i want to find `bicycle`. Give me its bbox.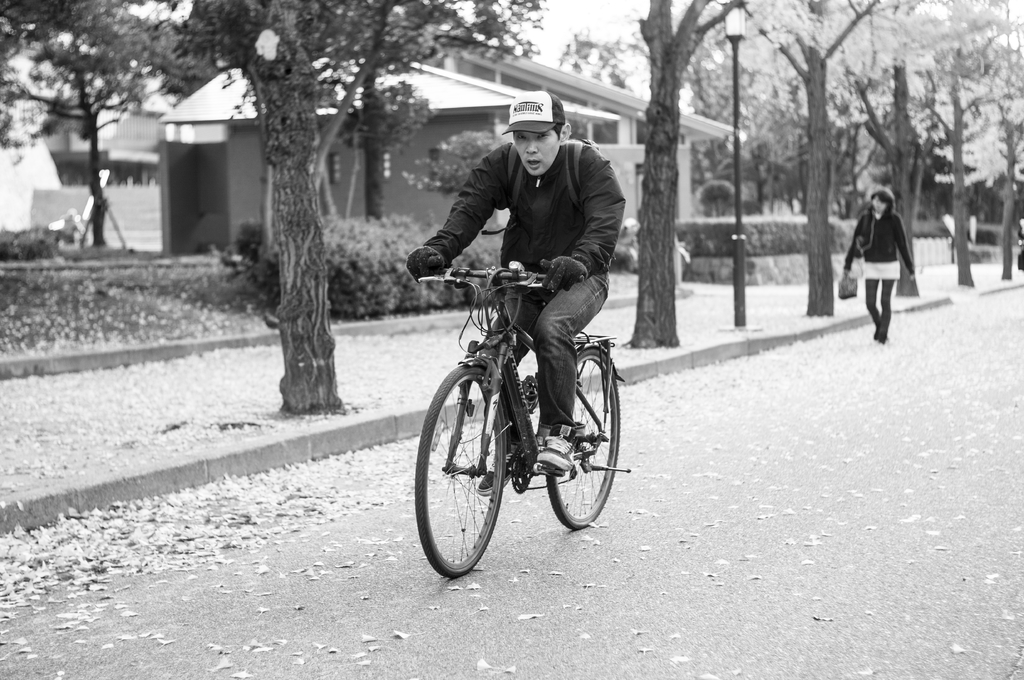
403/254/637/573.
